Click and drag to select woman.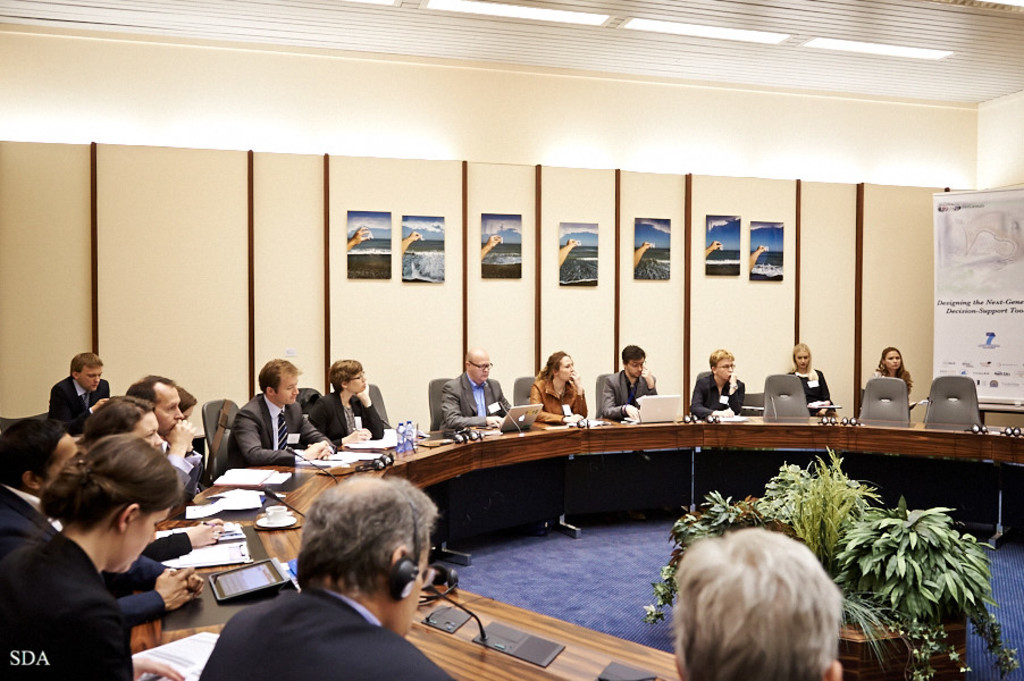
Selection: (683,354,744,414).
